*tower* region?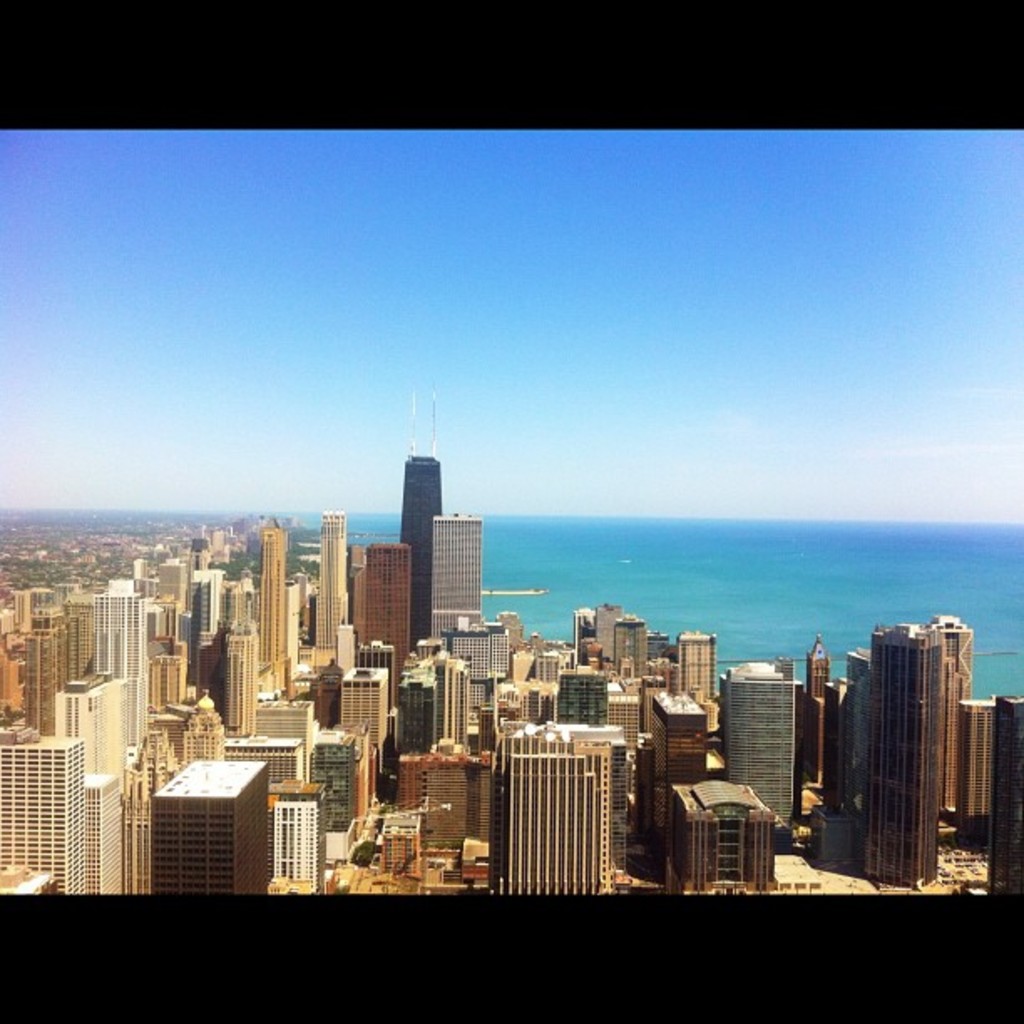
231 614 254 738
